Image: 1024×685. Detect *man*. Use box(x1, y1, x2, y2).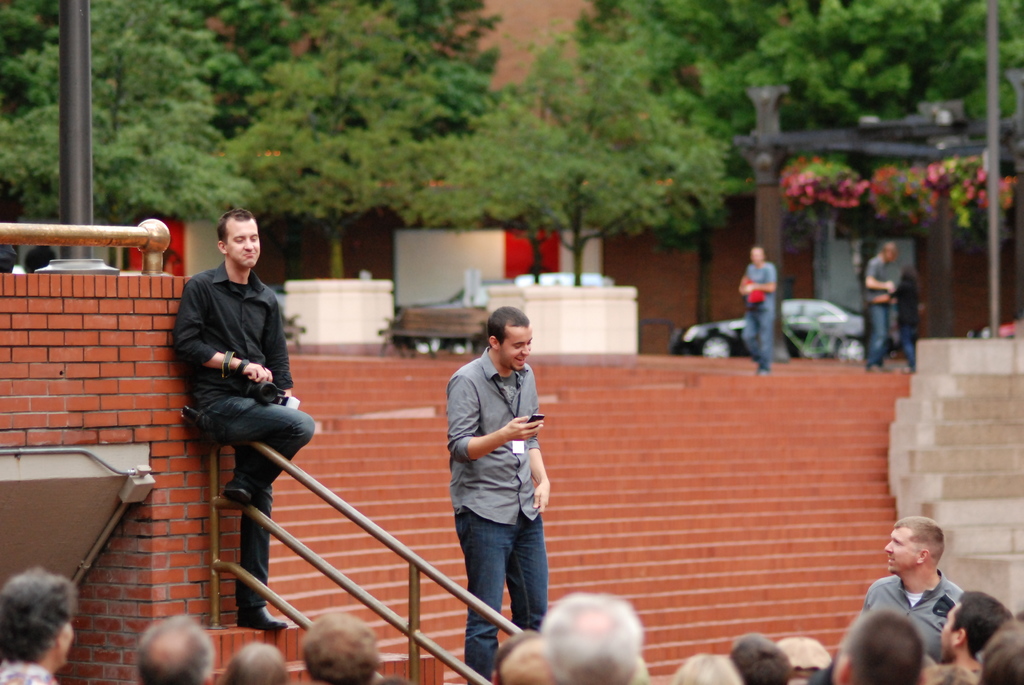
box(939, 590, 1009, 668).
